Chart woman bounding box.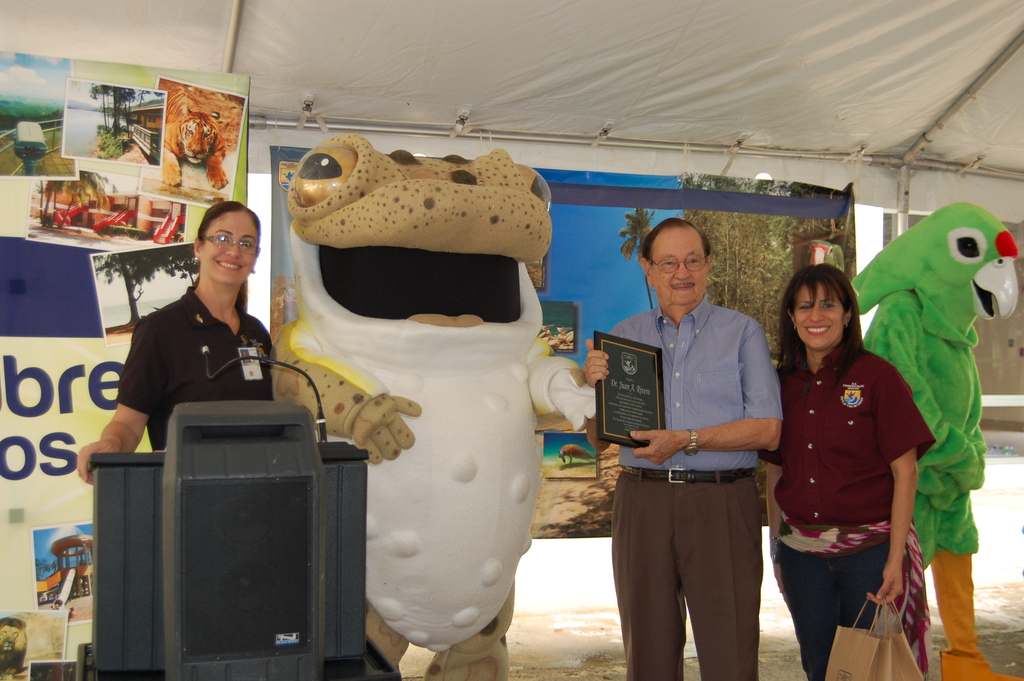
Charted: bbox=(79, 200, 275, 490).
